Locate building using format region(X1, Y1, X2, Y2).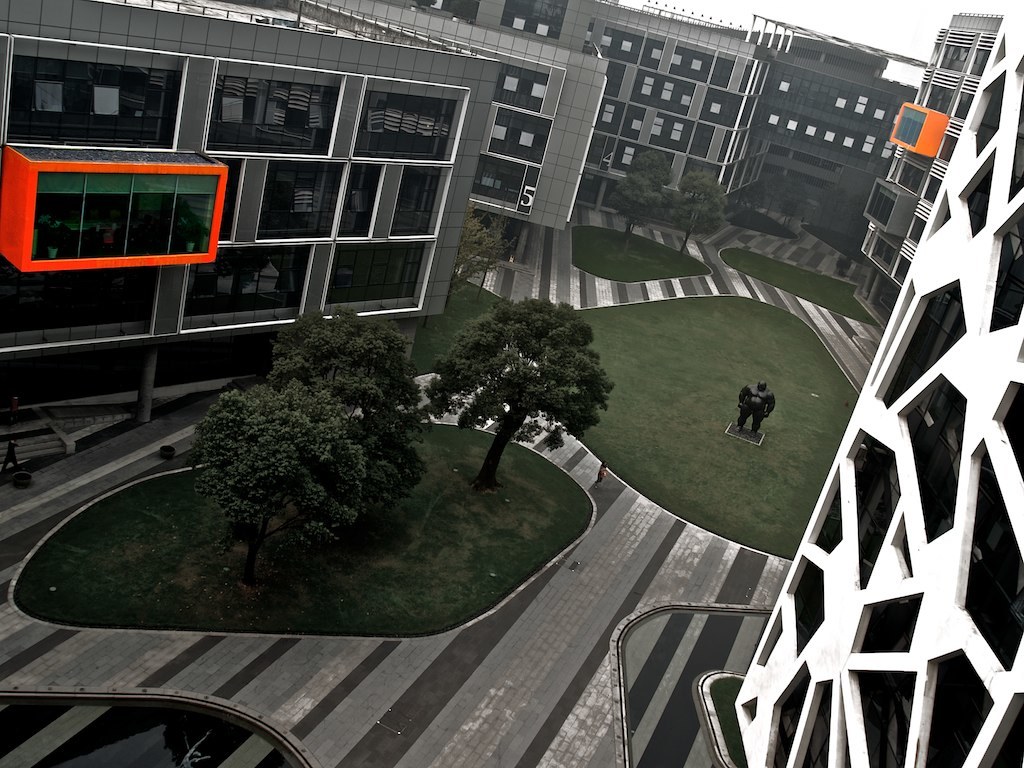
region(732, 14, 1023, 767).
